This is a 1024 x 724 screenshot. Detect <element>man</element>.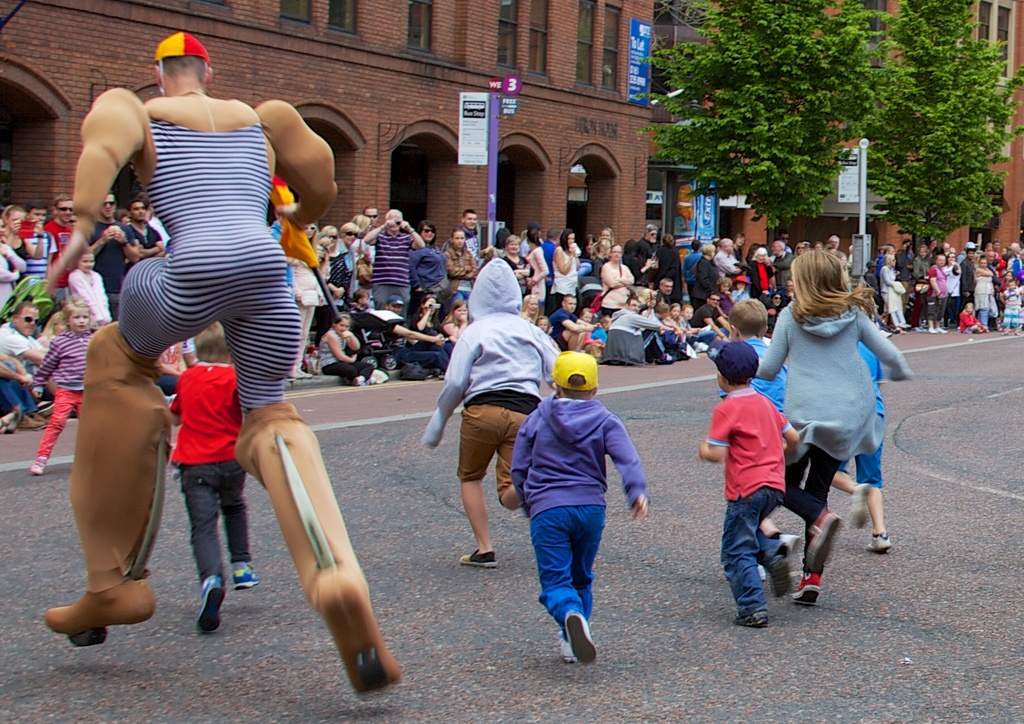
x1=383, y1=298, x2=406, y2=315.
